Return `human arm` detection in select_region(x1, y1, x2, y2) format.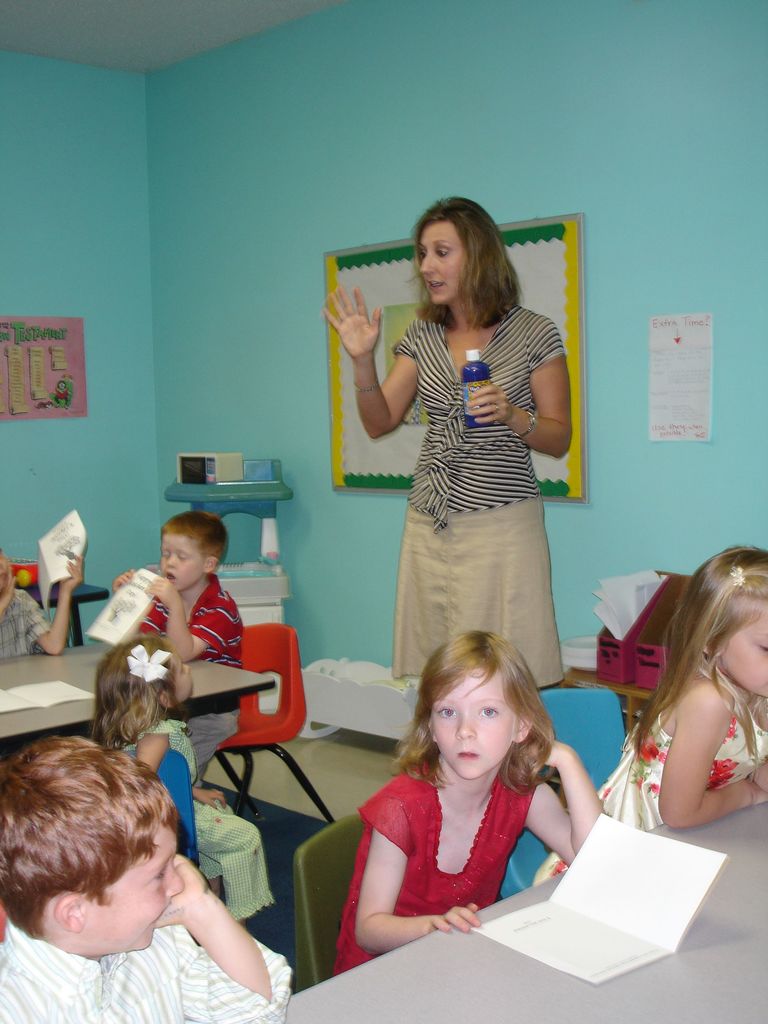
select_region(467, 316, 569, 461).
